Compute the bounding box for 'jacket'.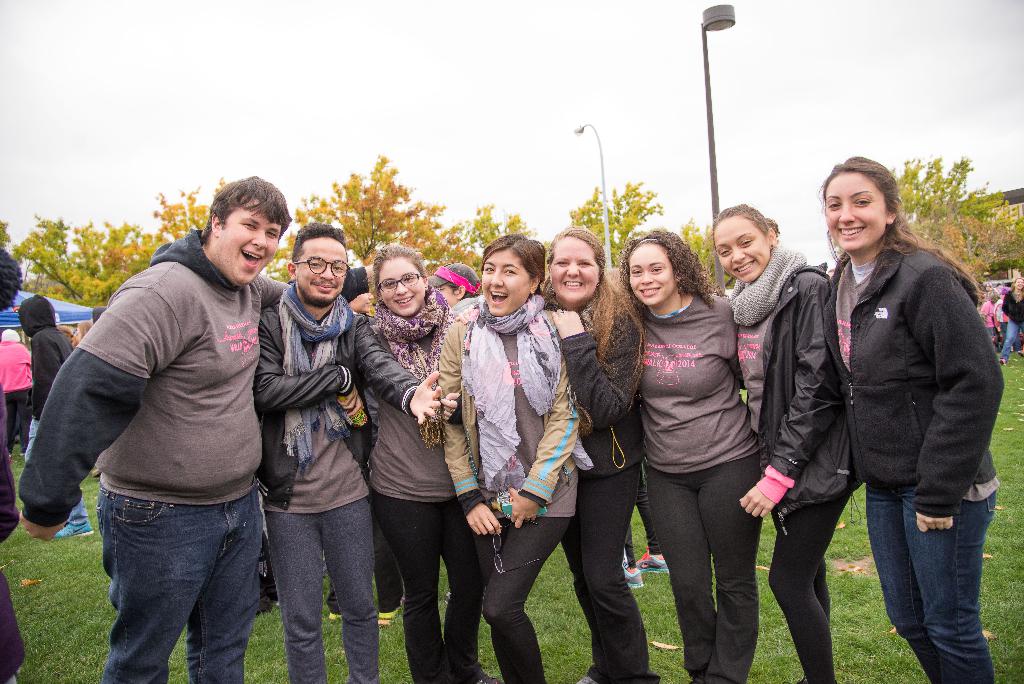
rect(255, 285, 429, 510).
